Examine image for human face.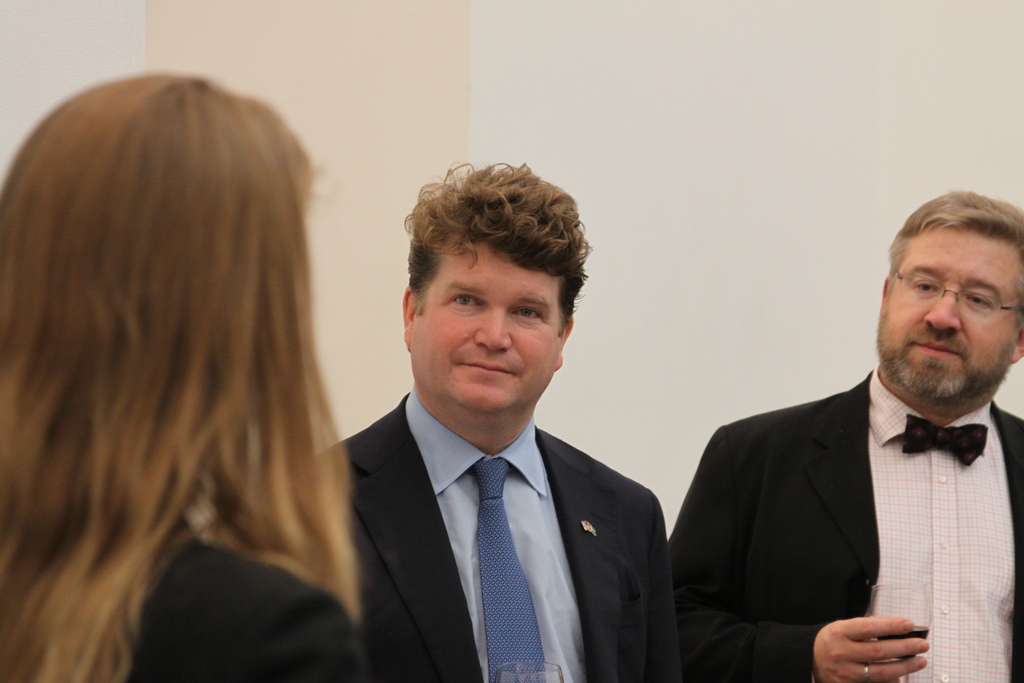
Examination result: (410,245,557,413).
